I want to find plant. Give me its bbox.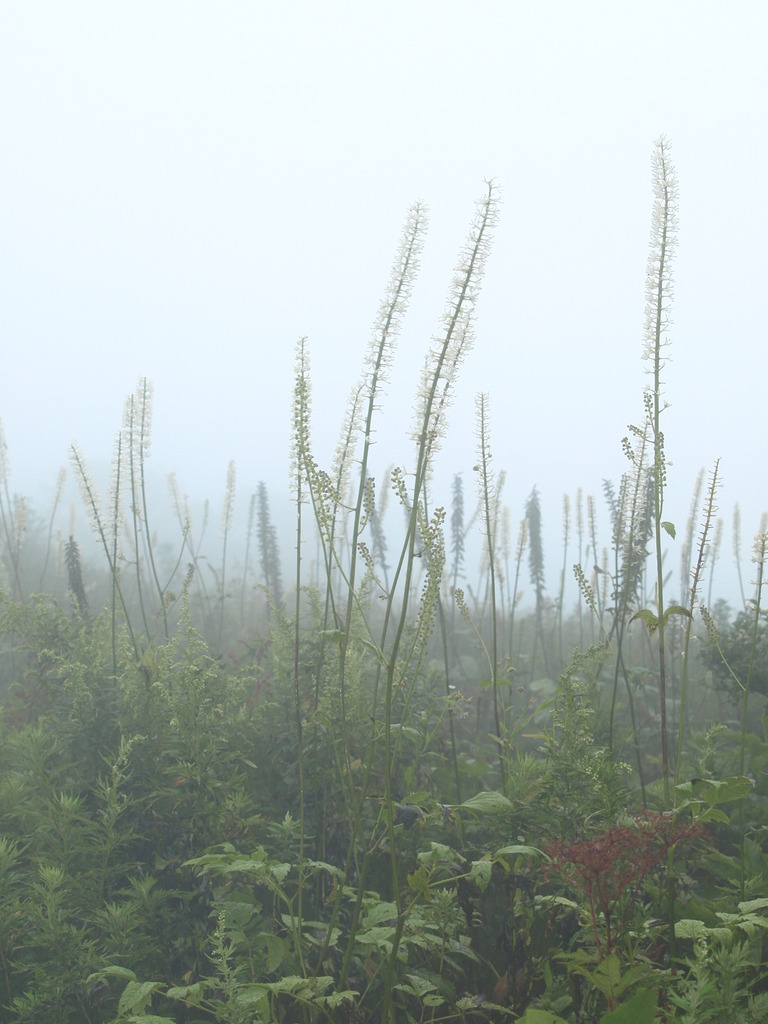
{"left": 0, "top": 116, "right": 767, "bottom": 1023}.
